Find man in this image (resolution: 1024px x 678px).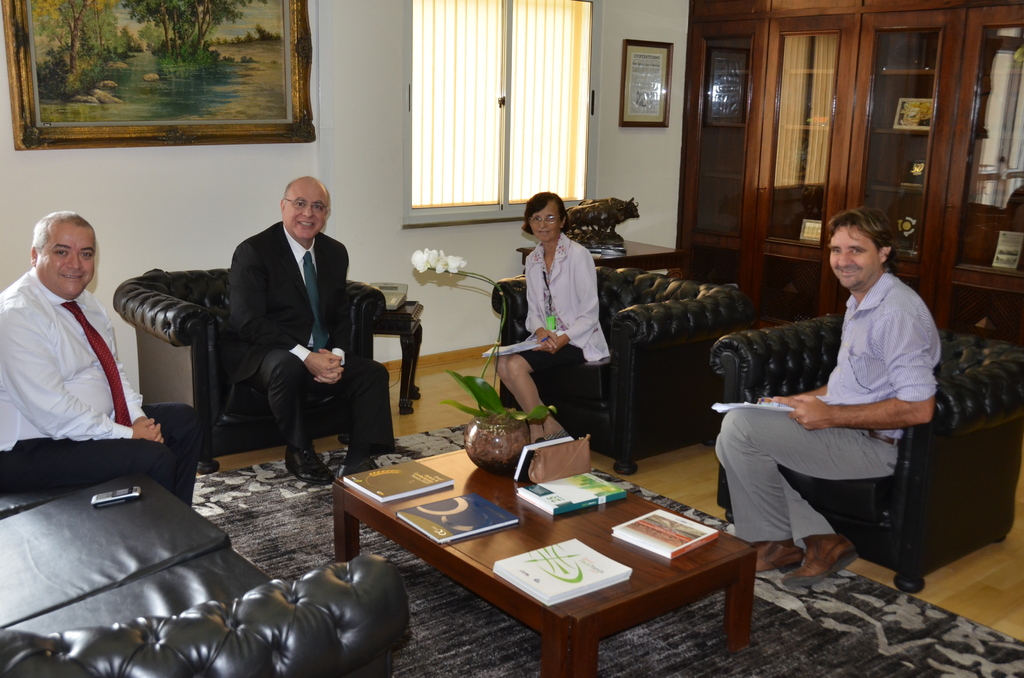
(left=0, top=180, right=157, bottom=545).
